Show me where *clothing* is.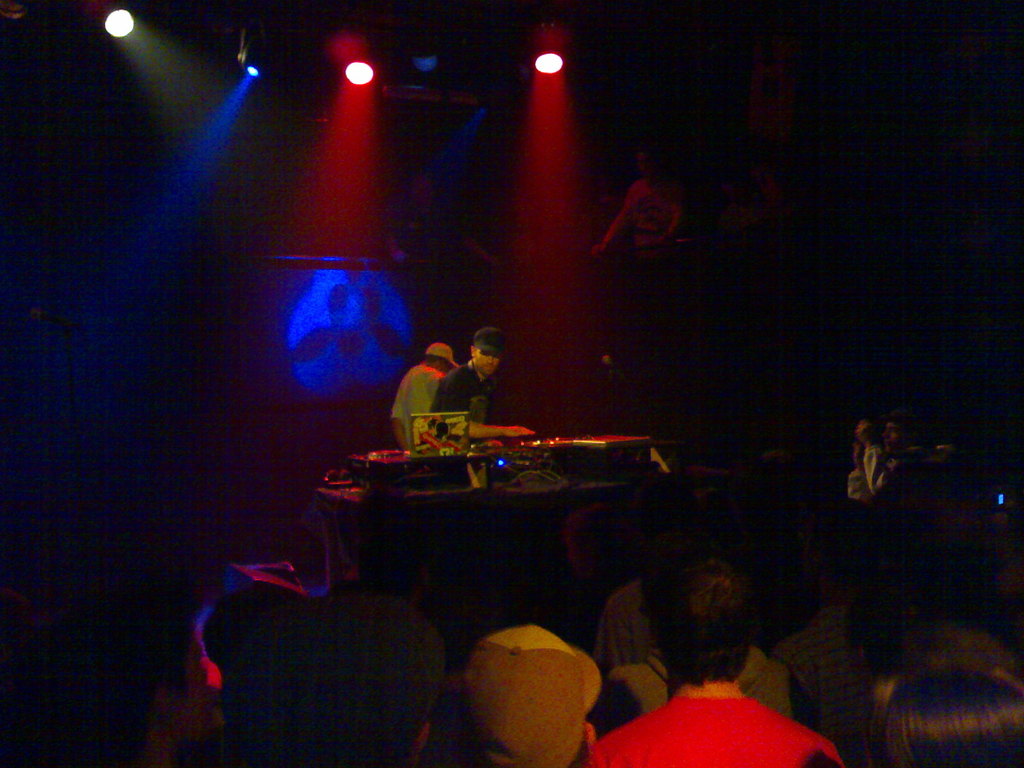
*clothing* is at 583,700,848,767.
